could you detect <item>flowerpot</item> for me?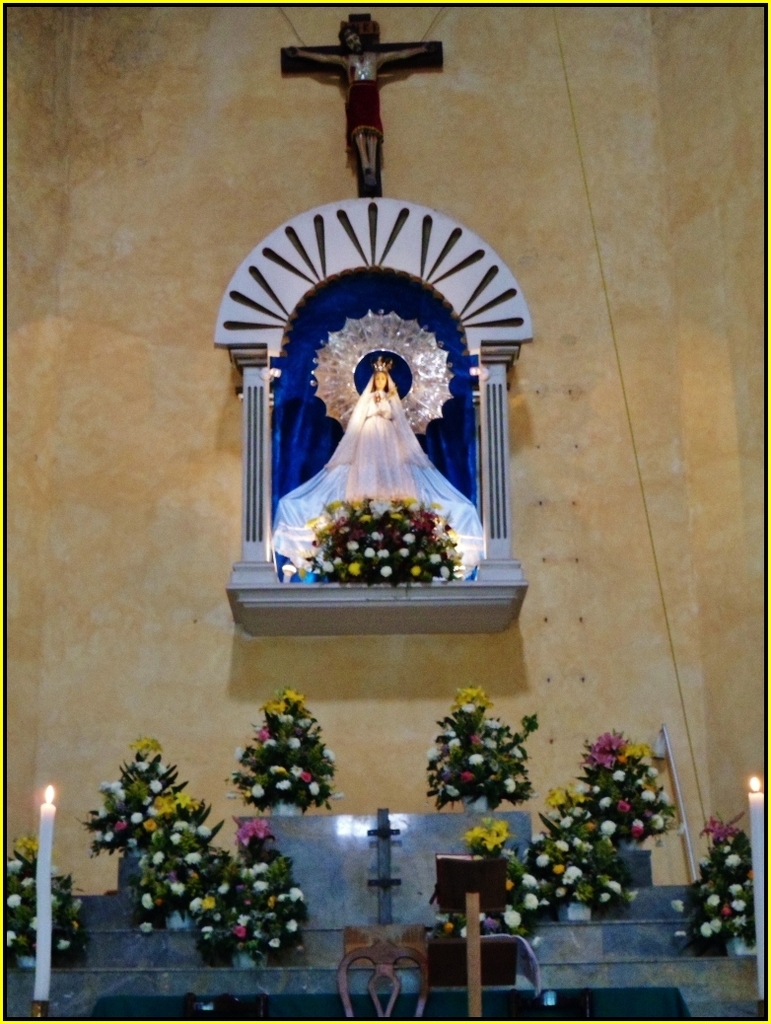
Detection result: (x1=270, y1=801, x2=301, y2=816).
